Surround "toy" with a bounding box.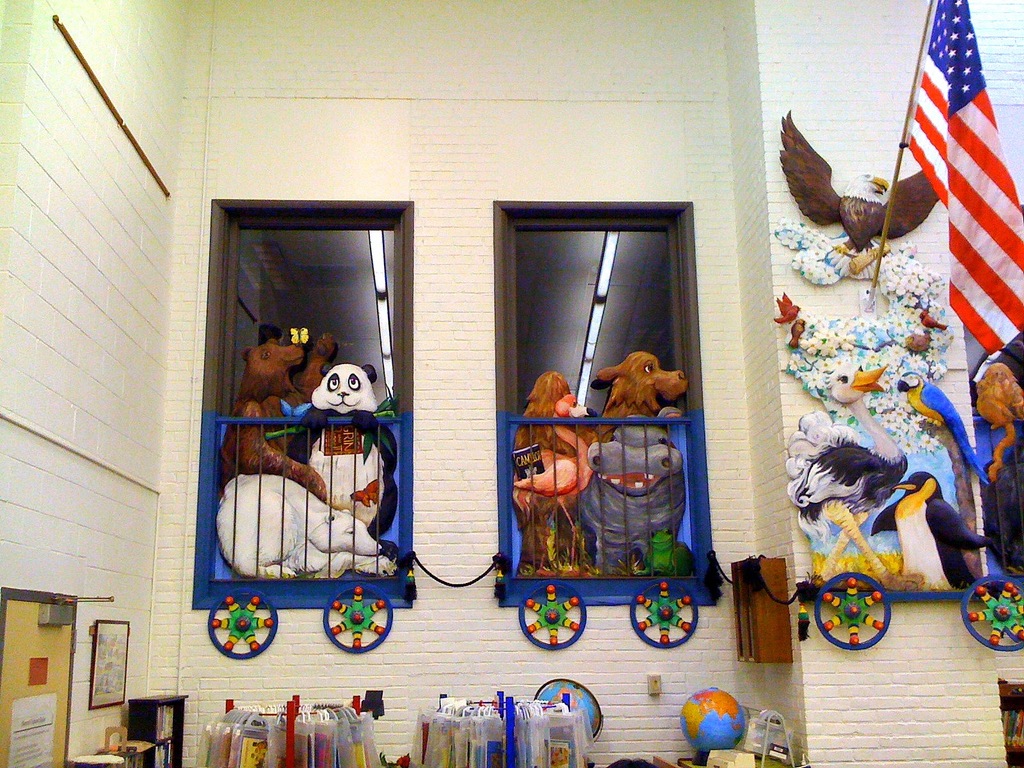
Rect(642, 522, 697, 577).
